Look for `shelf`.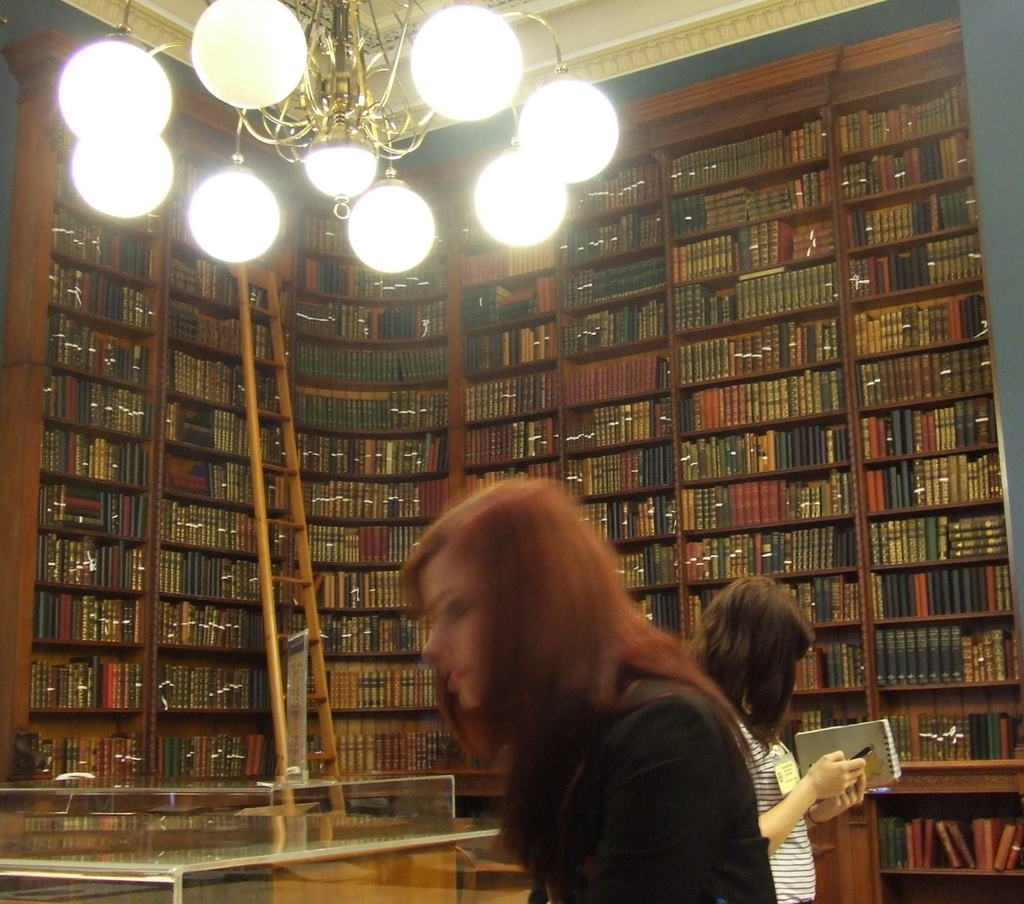
Found: (x1=255, y1=416, x2=288, y2=468).
